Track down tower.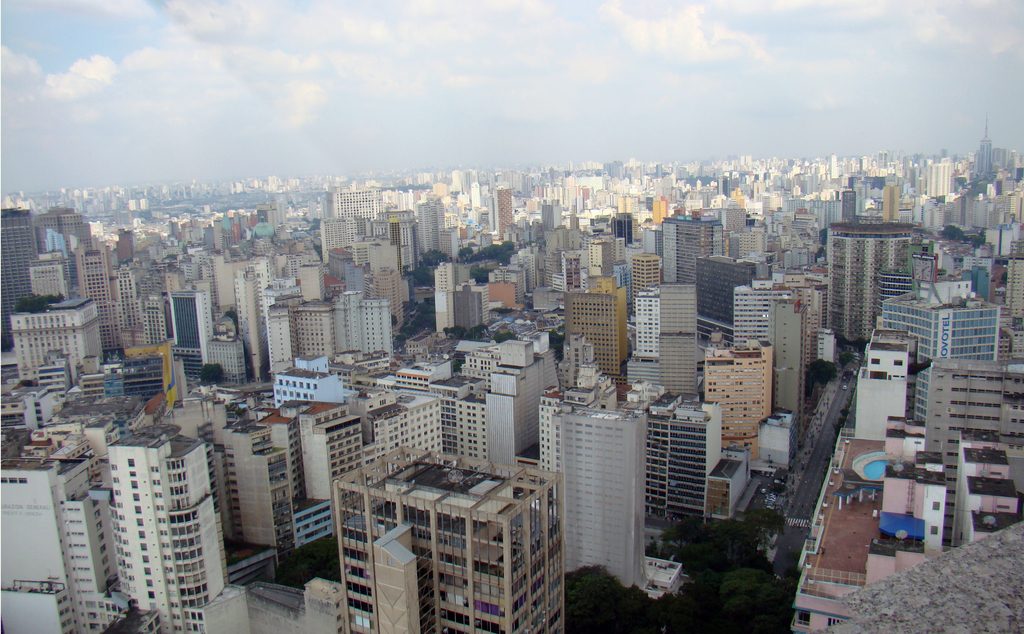
Tracked to <region>829, 155, 838, 177</region>.
